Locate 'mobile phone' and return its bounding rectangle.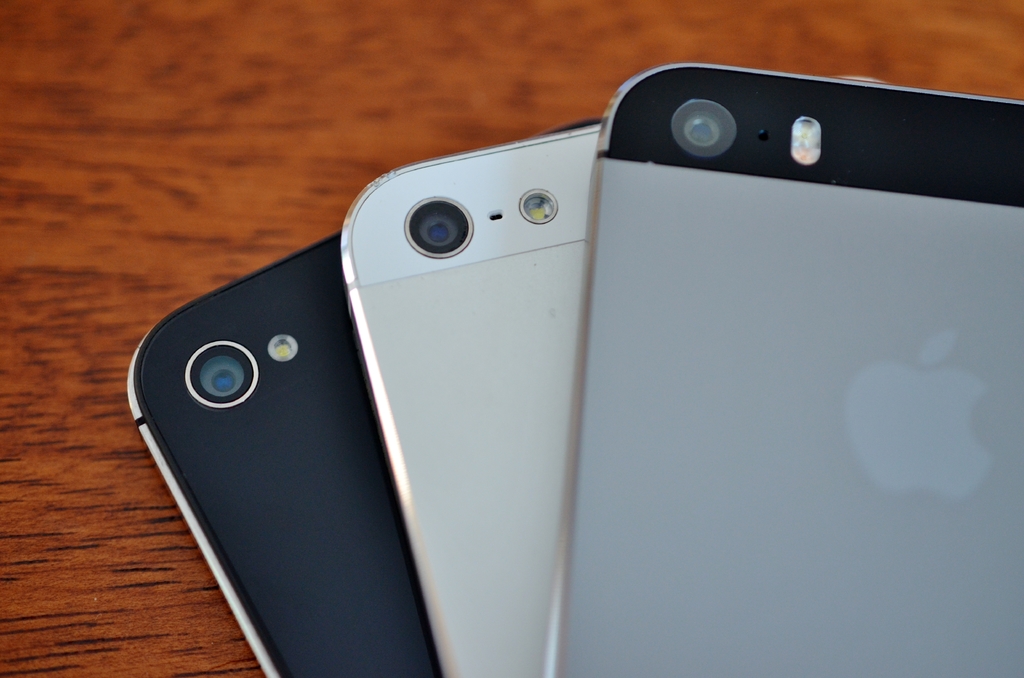
[545,70,1023,677].
